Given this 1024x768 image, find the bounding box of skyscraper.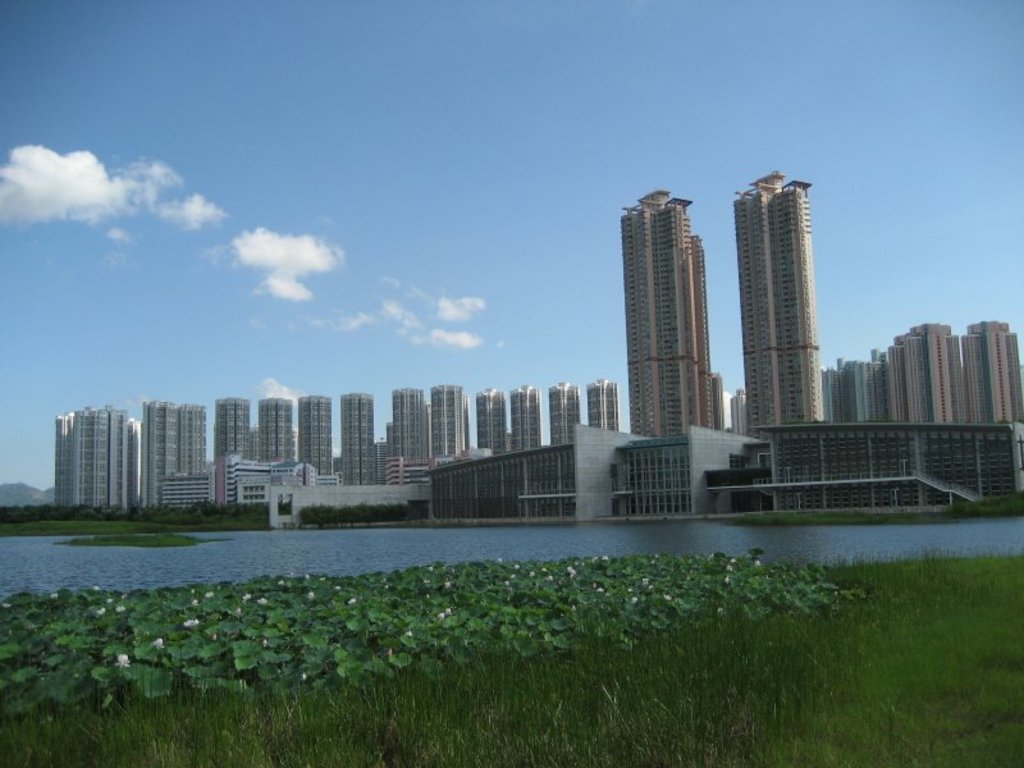
294/393/342/477.
